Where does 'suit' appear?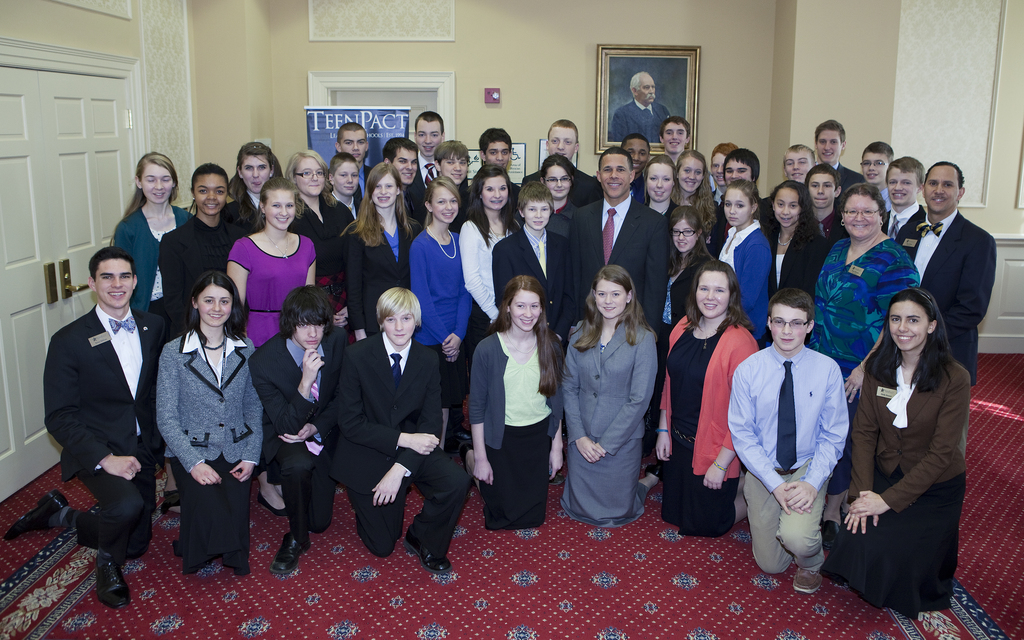
Appears at {"left": 488, "top": 221, "right": 575, "bottom": 329}.
